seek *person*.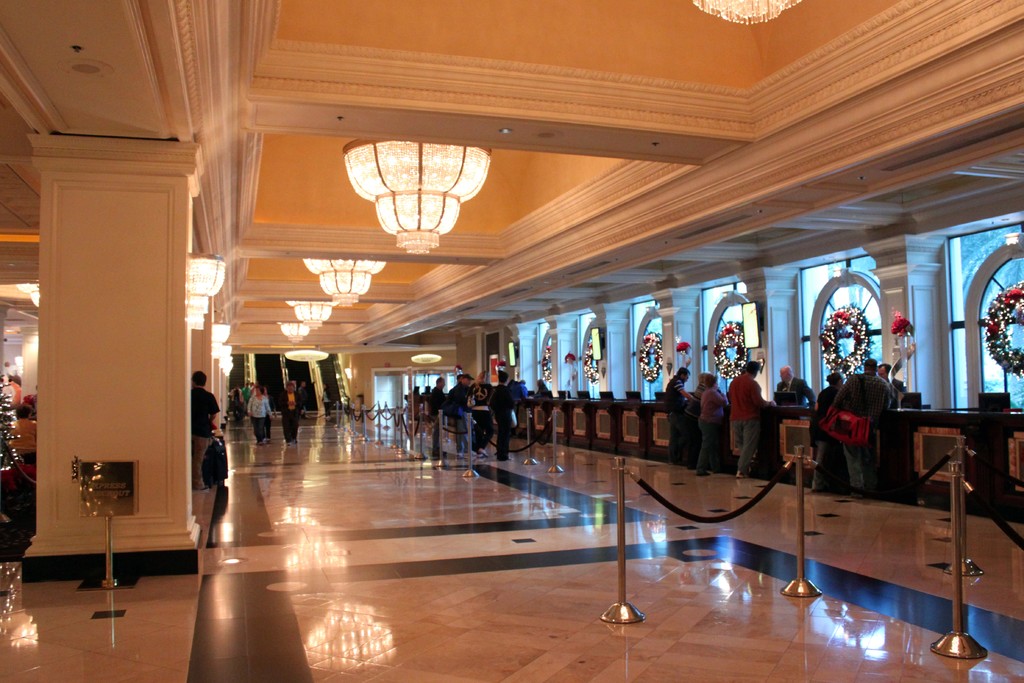
[10, 402, 38, 464].
